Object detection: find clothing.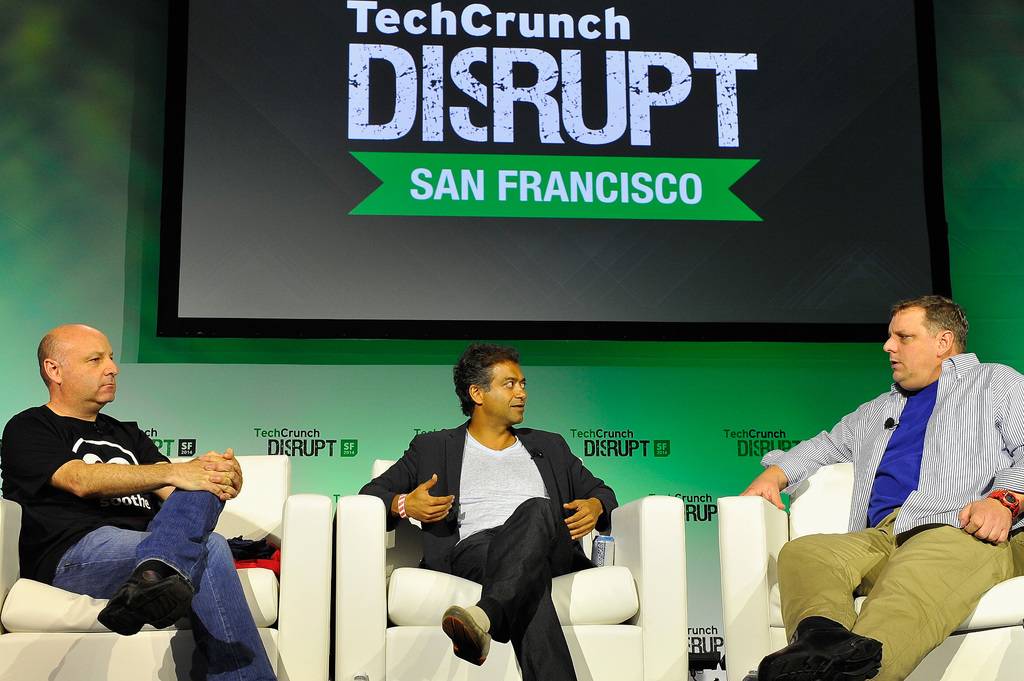
detection(377, 389, 623, 655).
